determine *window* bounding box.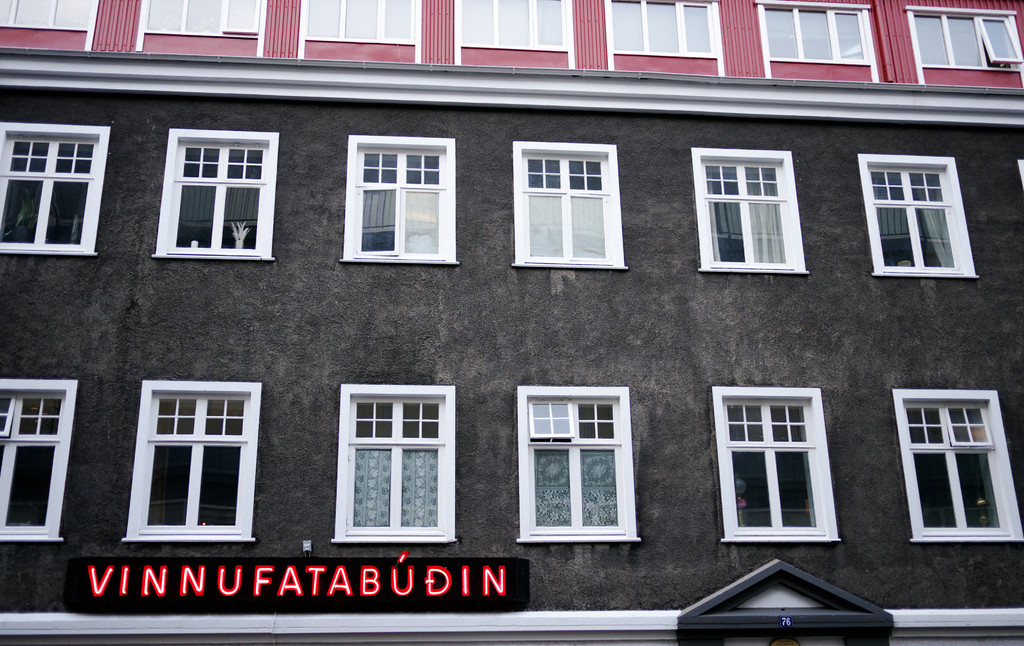
Determined: left=686, top=140, right=821, bottom=282.
